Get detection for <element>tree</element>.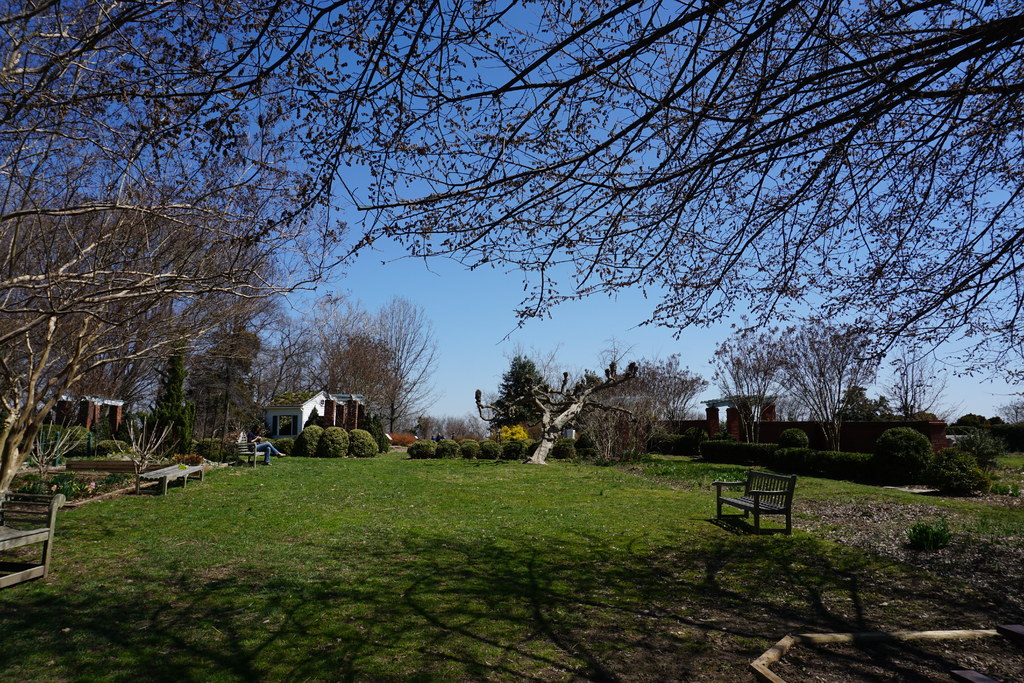
Detection: box=[329, 329, 422, 418].
